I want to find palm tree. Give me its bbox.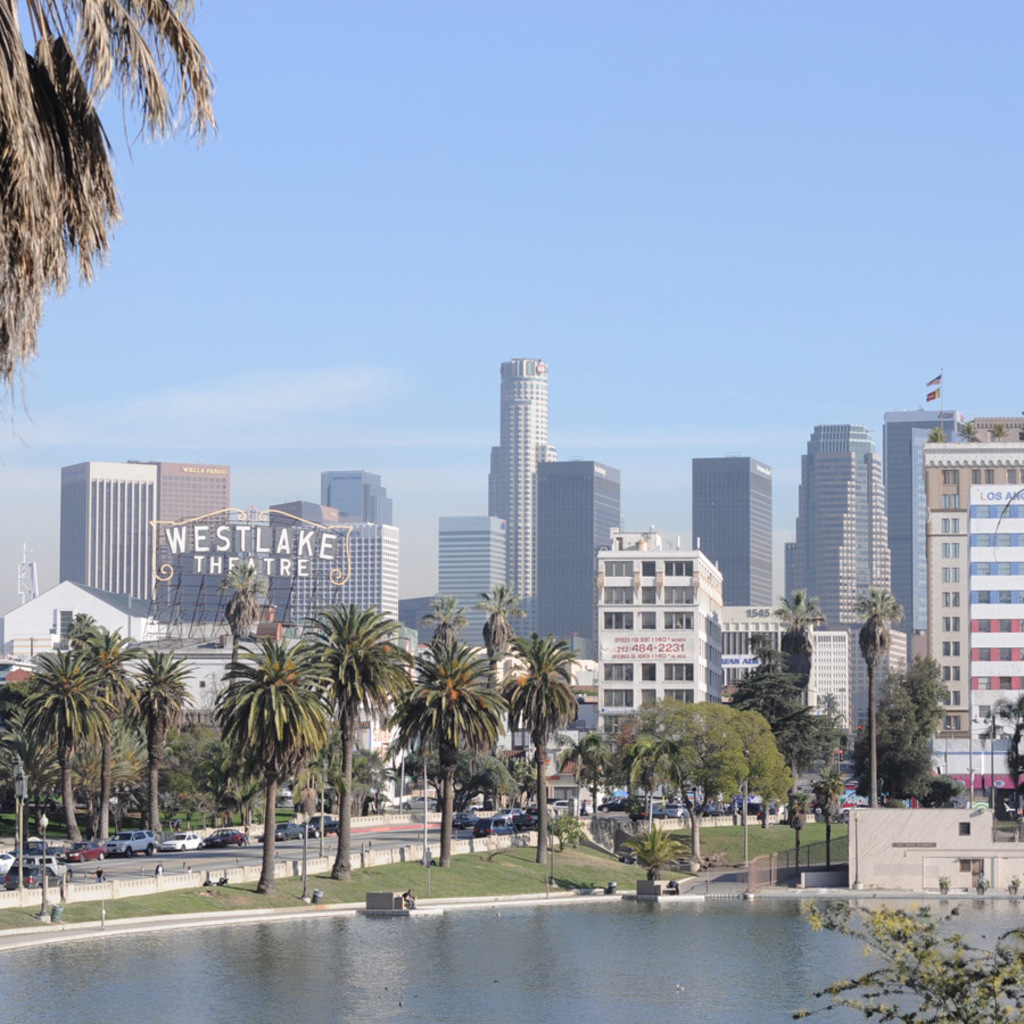
(18, 625, 187, 873).
